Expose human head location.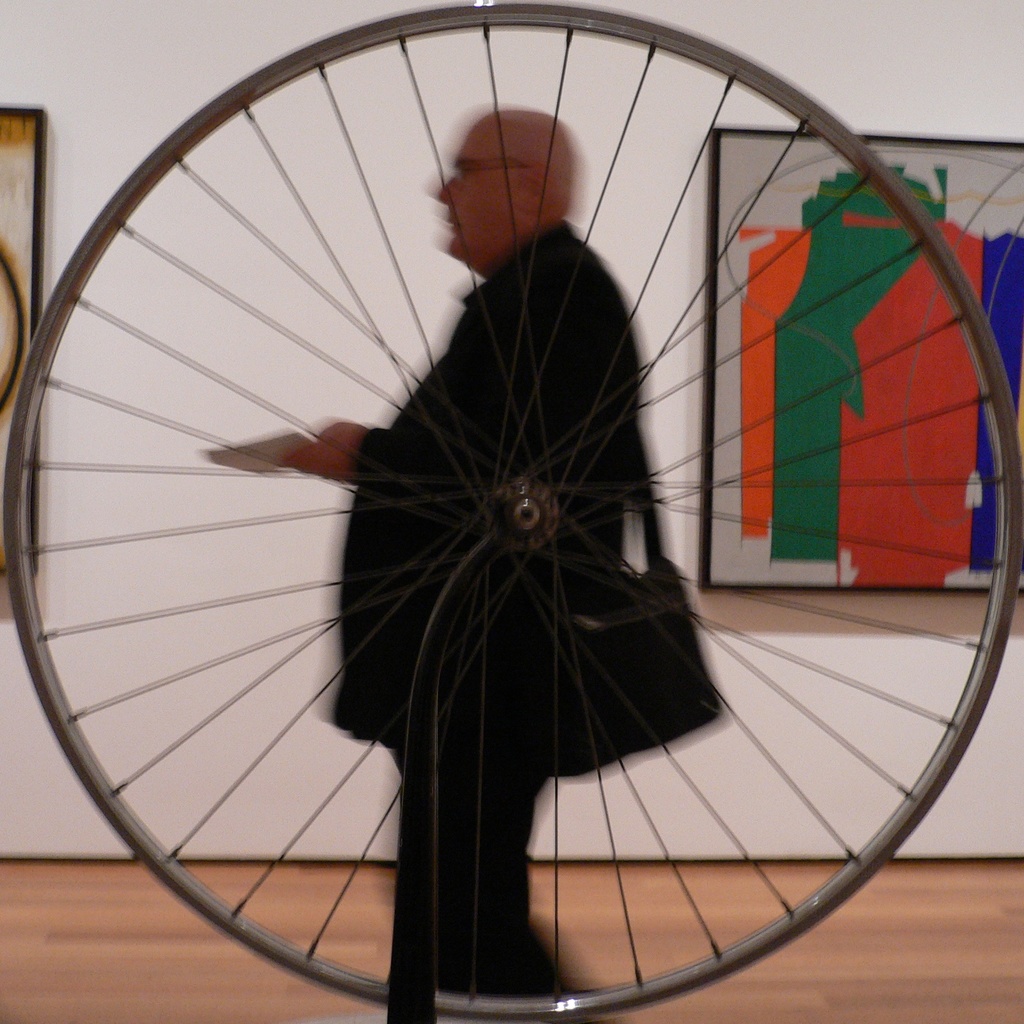
Exposed at {"x1": 426, "y1": 117, "x2": 582, "y2": 262}.
